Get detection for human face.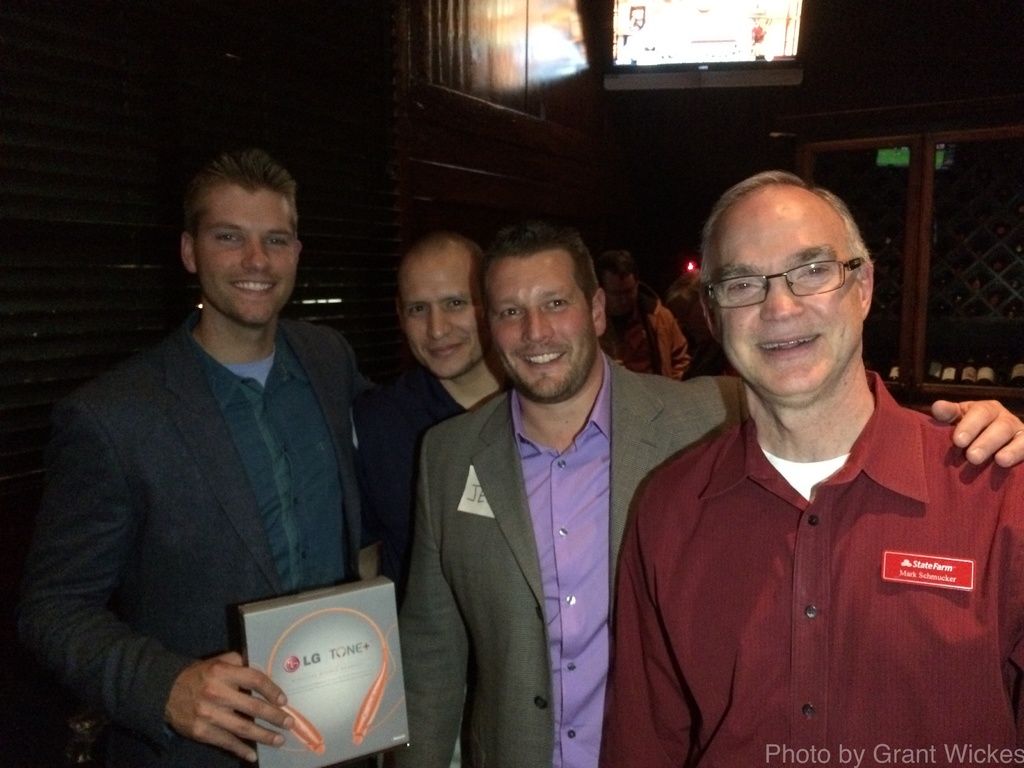
Detection: 722, 220, 862, 383.
